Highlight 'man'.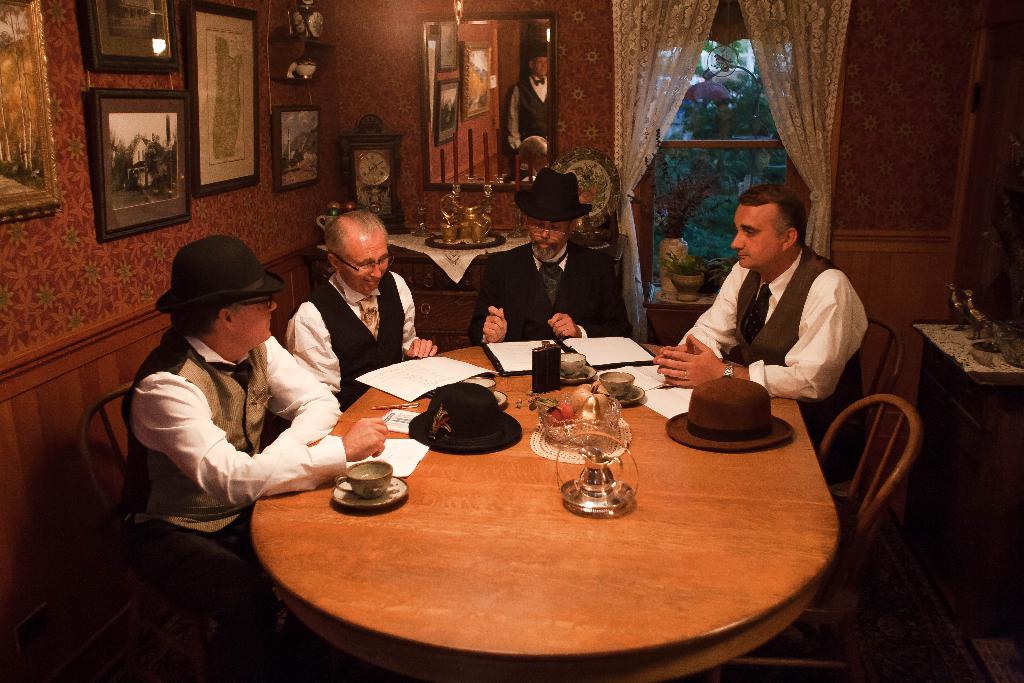
Highlighted region: [467,165,637,341].
